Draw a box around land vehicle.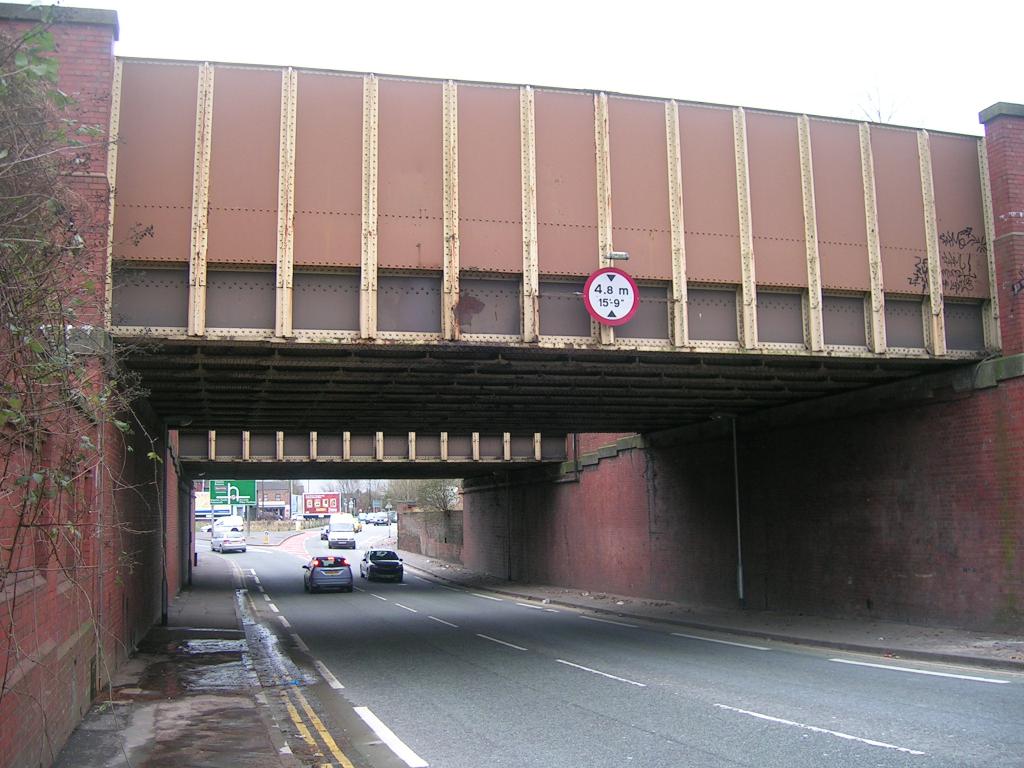
bbox=[322, 522, 356, 545].
